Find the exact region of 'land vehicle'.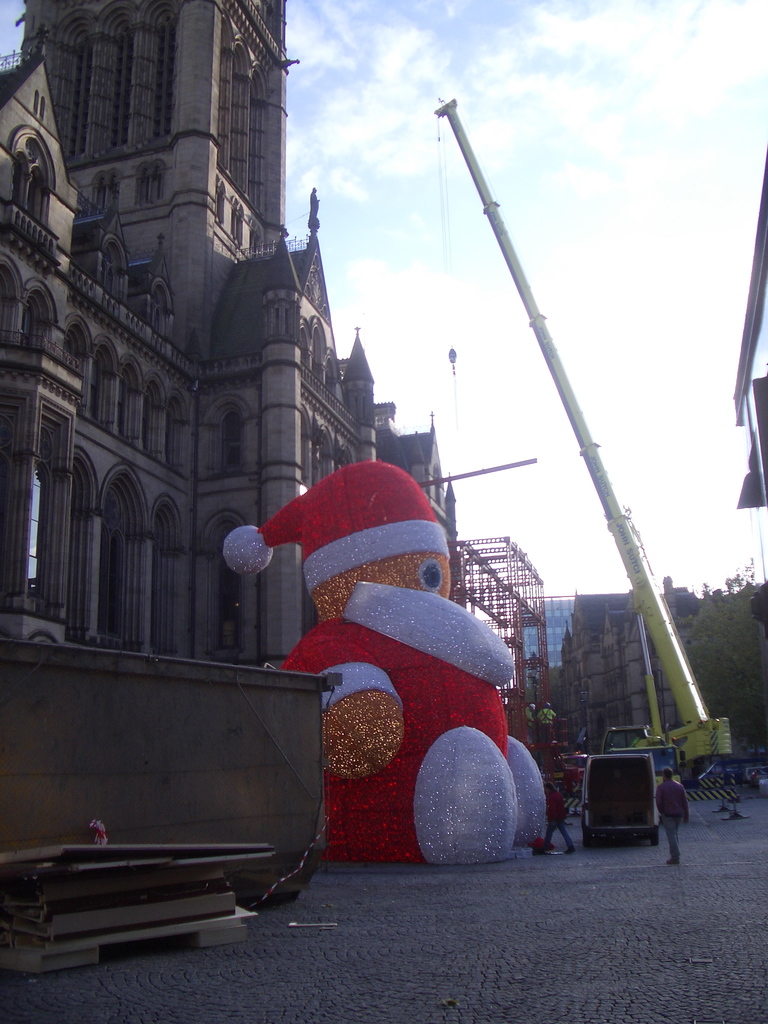
Exact region: left=580, top=755, right=662, bottom=851.
